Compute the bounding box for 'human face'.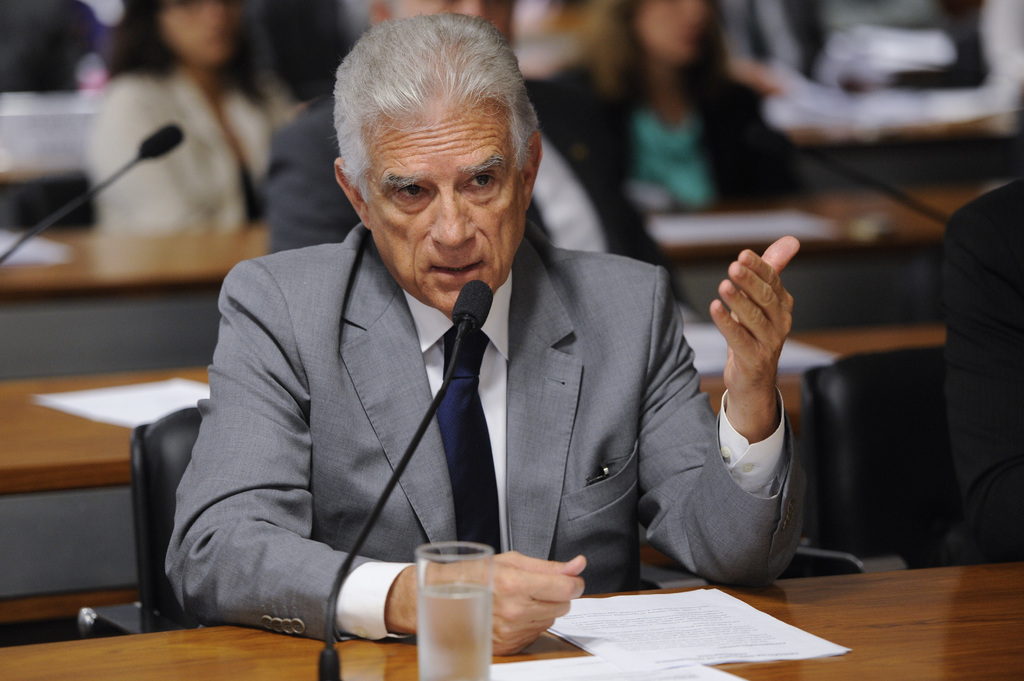
detection(394, 0, 509, 36).
